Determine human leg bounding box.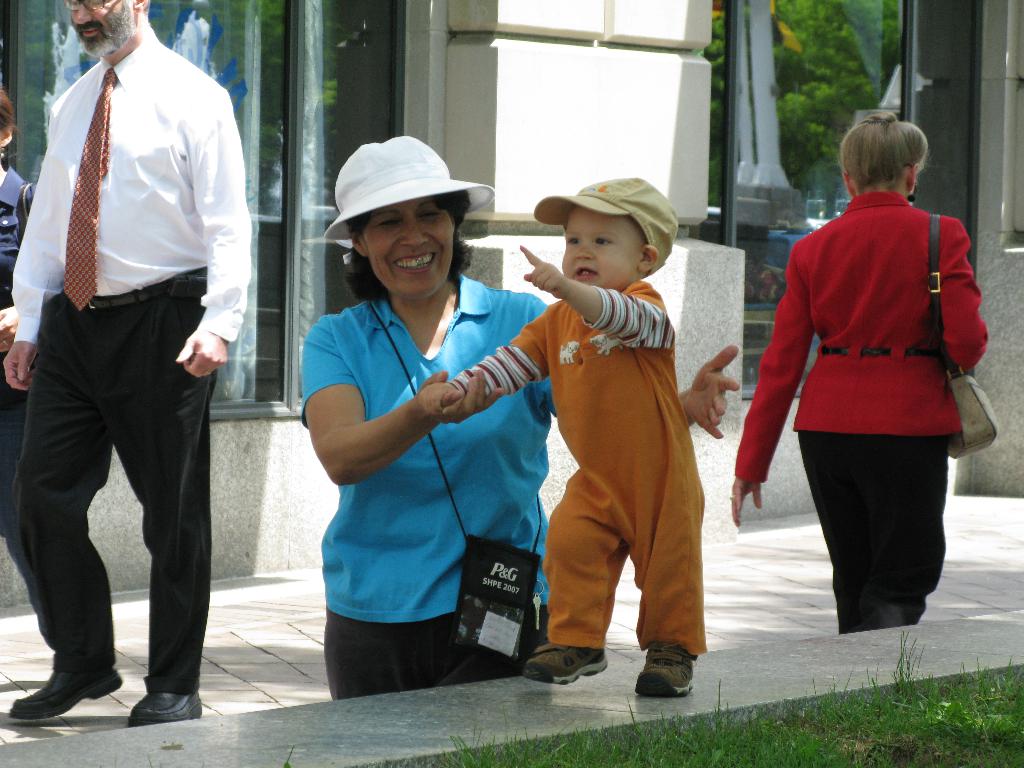
Determined: [x1=6, y1=297, x2=116, y2=717].
